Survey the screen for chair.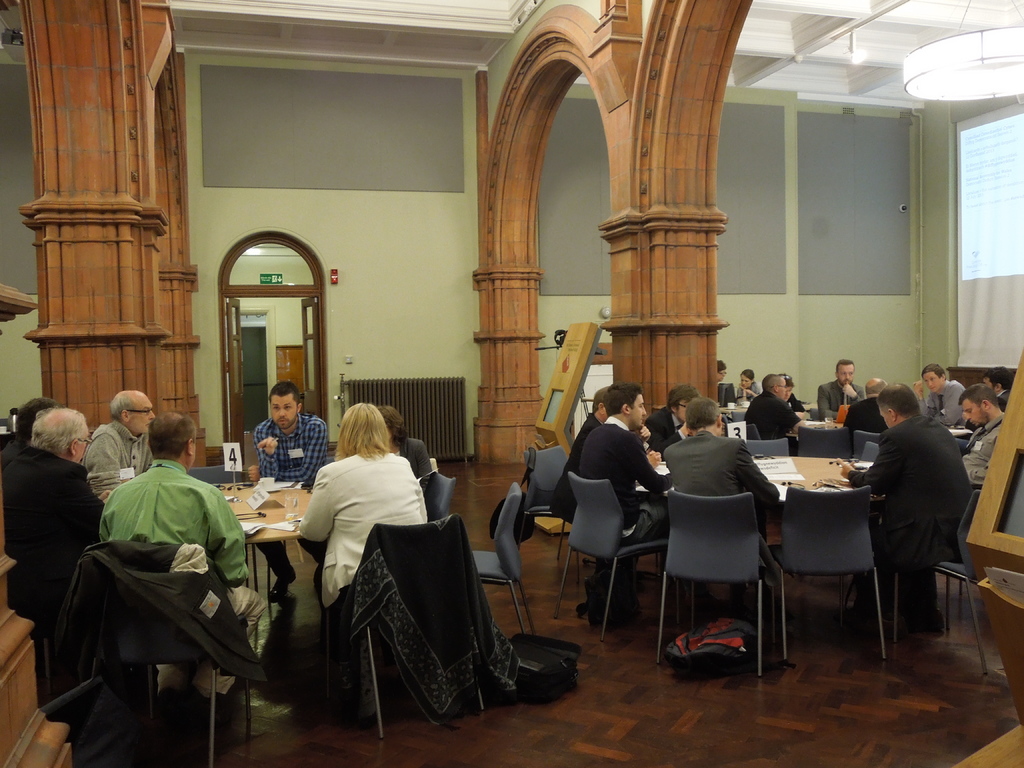
Survey found: l=797, t=424, r=852, b=457.
